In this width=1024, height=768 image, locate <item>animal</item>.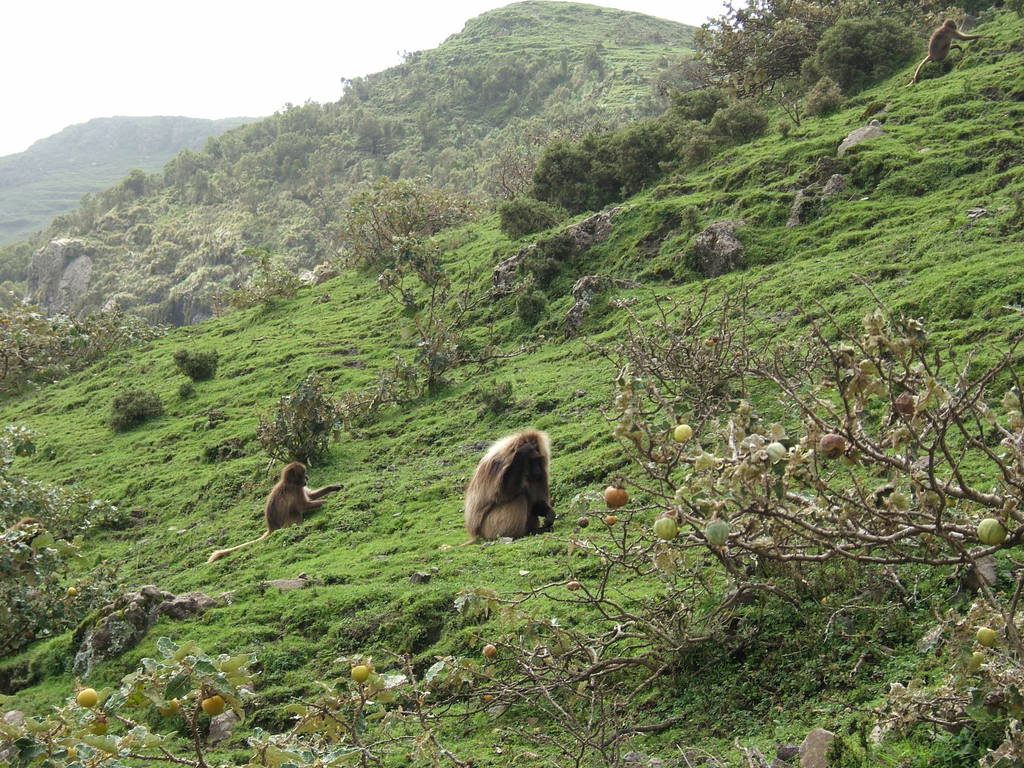
Bounding box: [x1=204, y1=463, x2=348, y2=564].
